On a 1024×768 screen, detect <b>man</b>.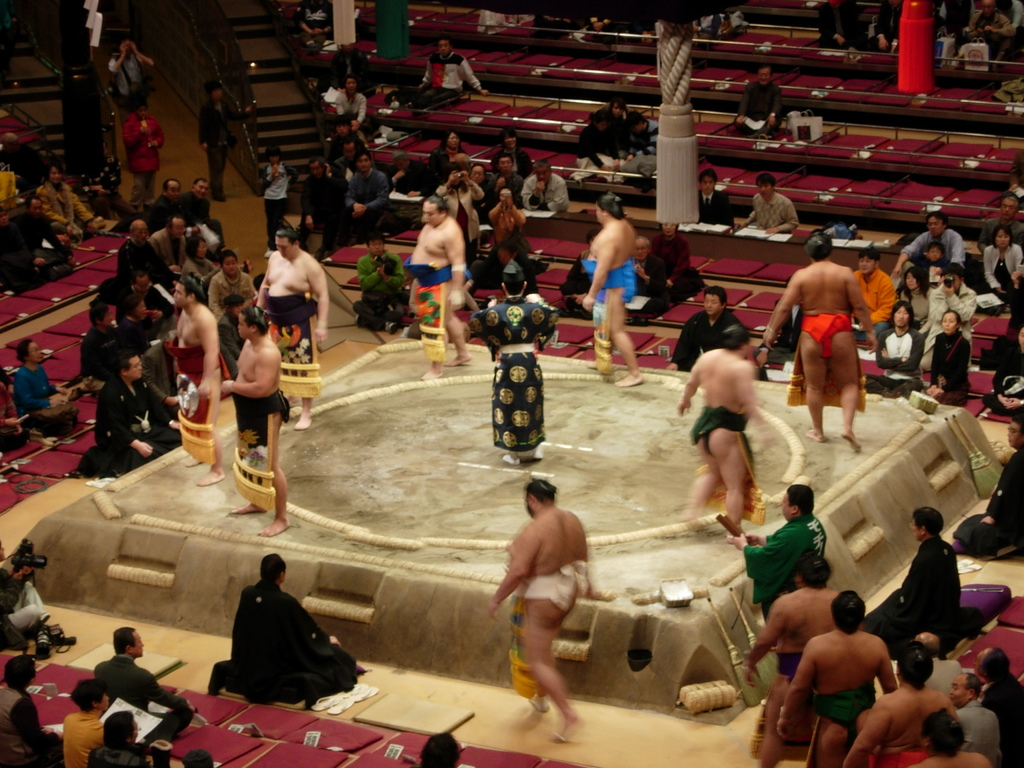
box=[355, 232, 406, 333].
